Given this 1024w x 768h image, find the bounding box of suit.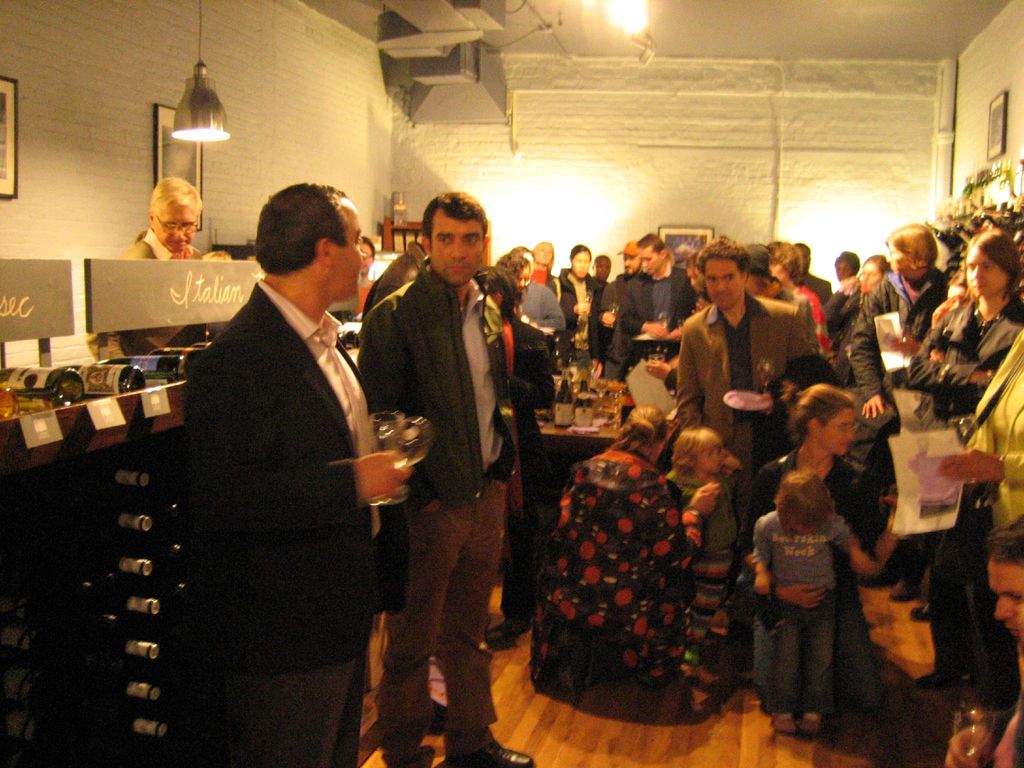
{"x1": 673, "y1": 294, "x2": 837, "y2": 495}.
